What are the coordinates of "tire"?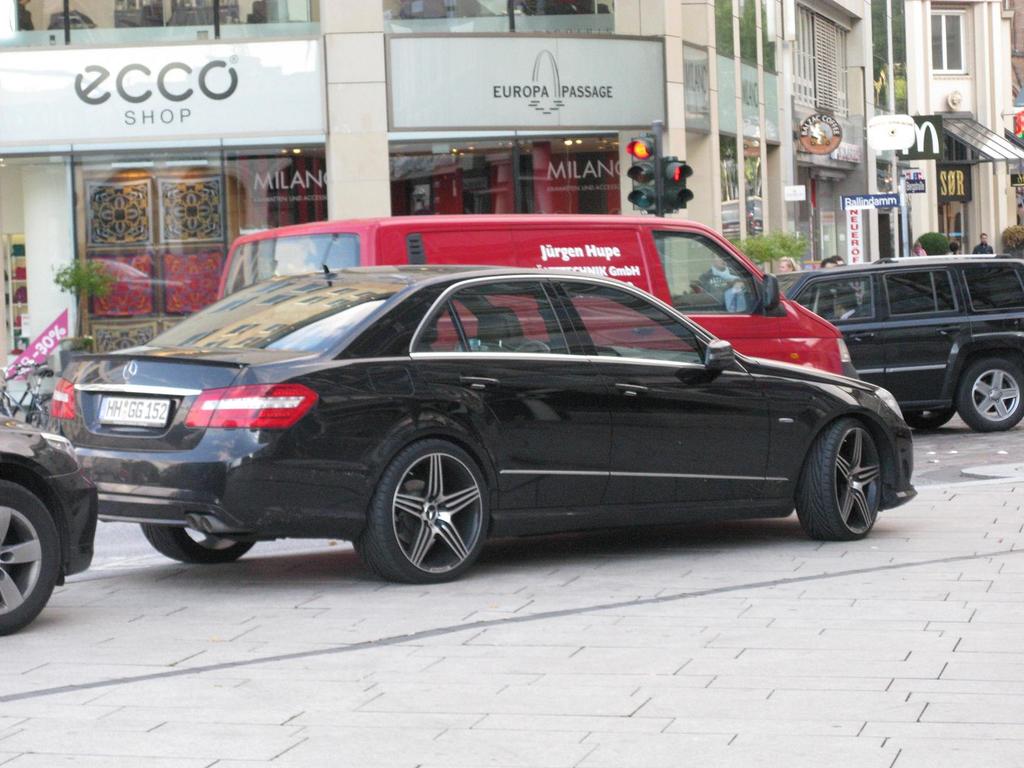
box(957, 357, 1023, 430).
